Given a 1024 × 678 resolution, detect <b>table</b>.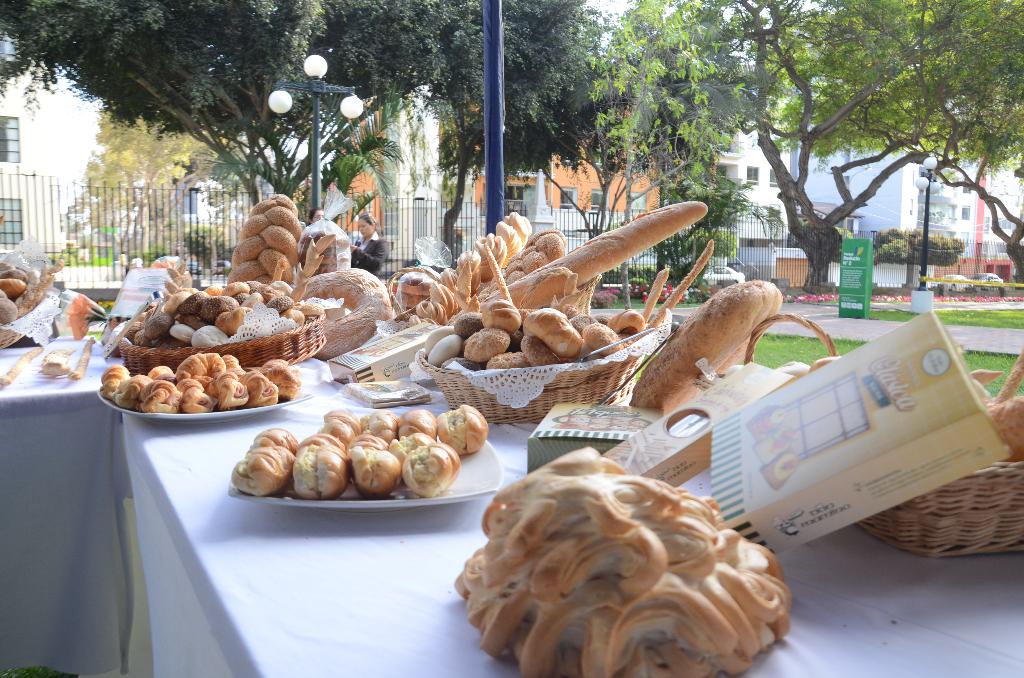
bbox=(103, 307, 1023, 677).
